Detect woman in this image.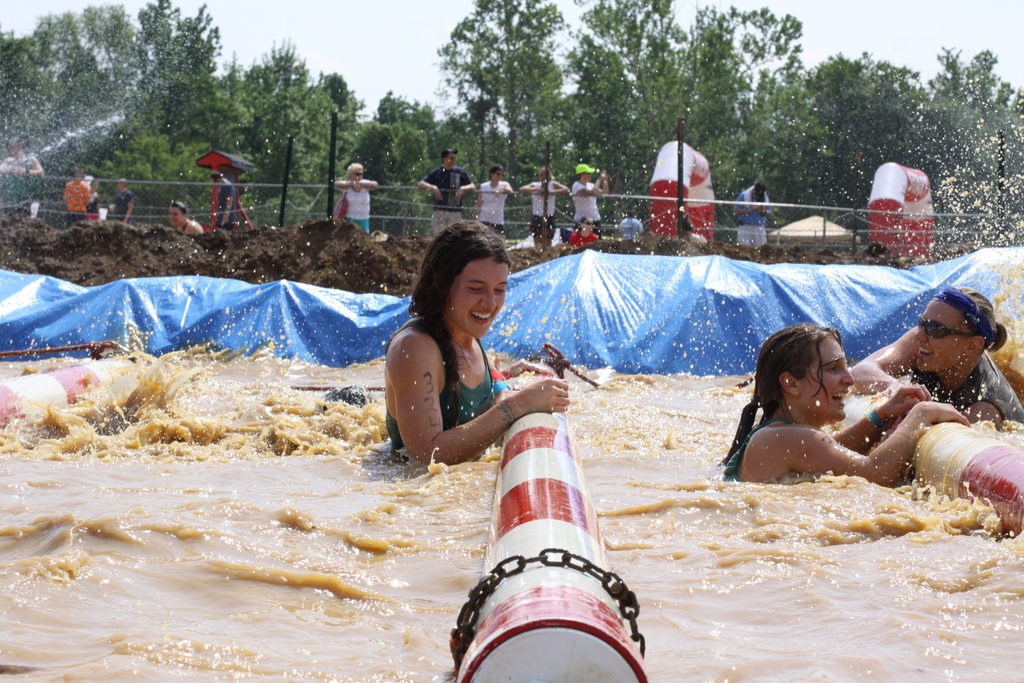
Detection: [571, 163, 606, 232].
